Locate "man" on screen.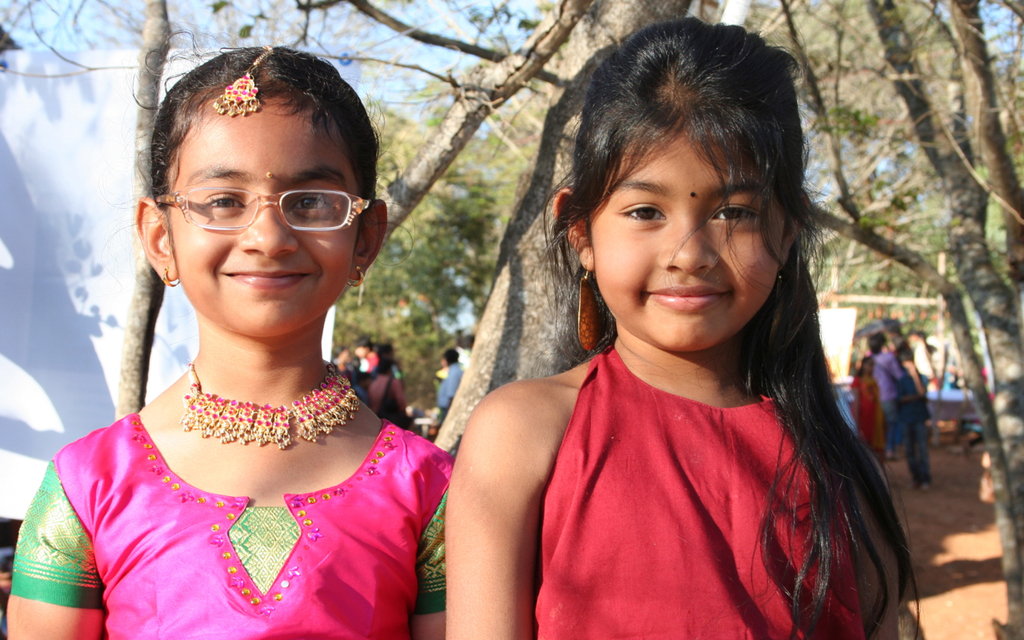
On screen at bbox=(366, 361, 412, 428).
